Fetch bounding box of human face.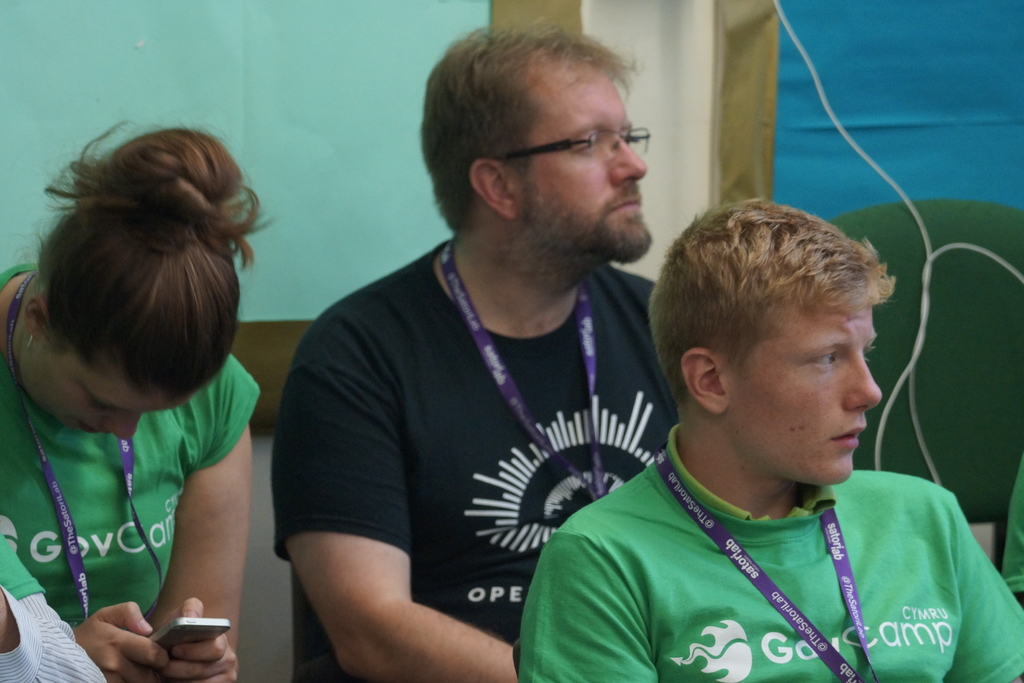
Bbox: detection(15, 333, 193, 439).
